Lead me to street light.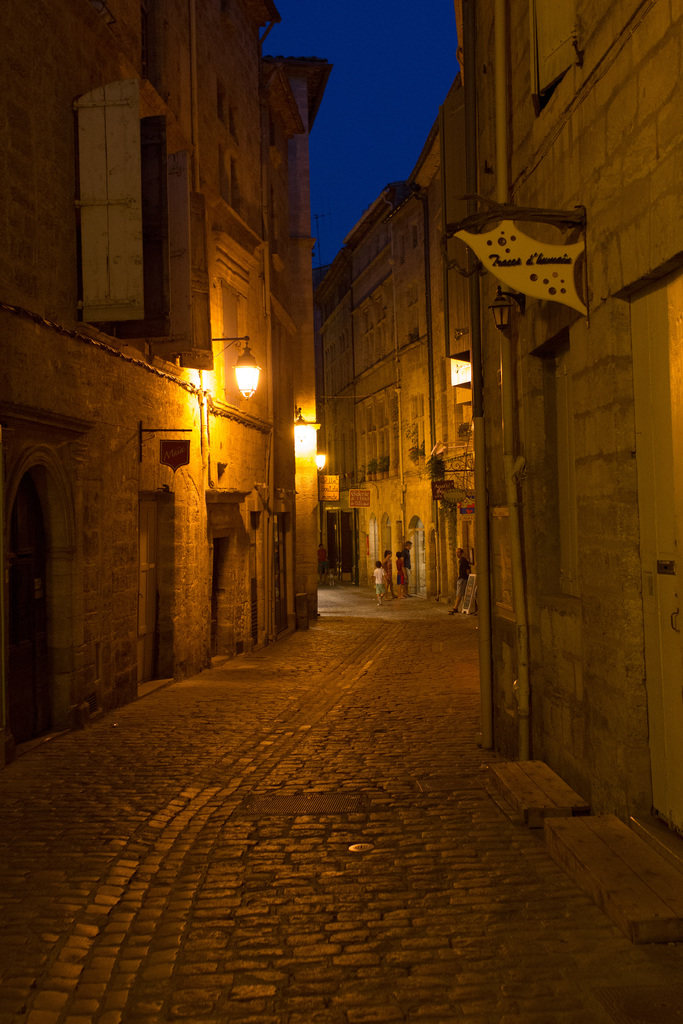
Lead to rect(186, 333, 263, 447).
